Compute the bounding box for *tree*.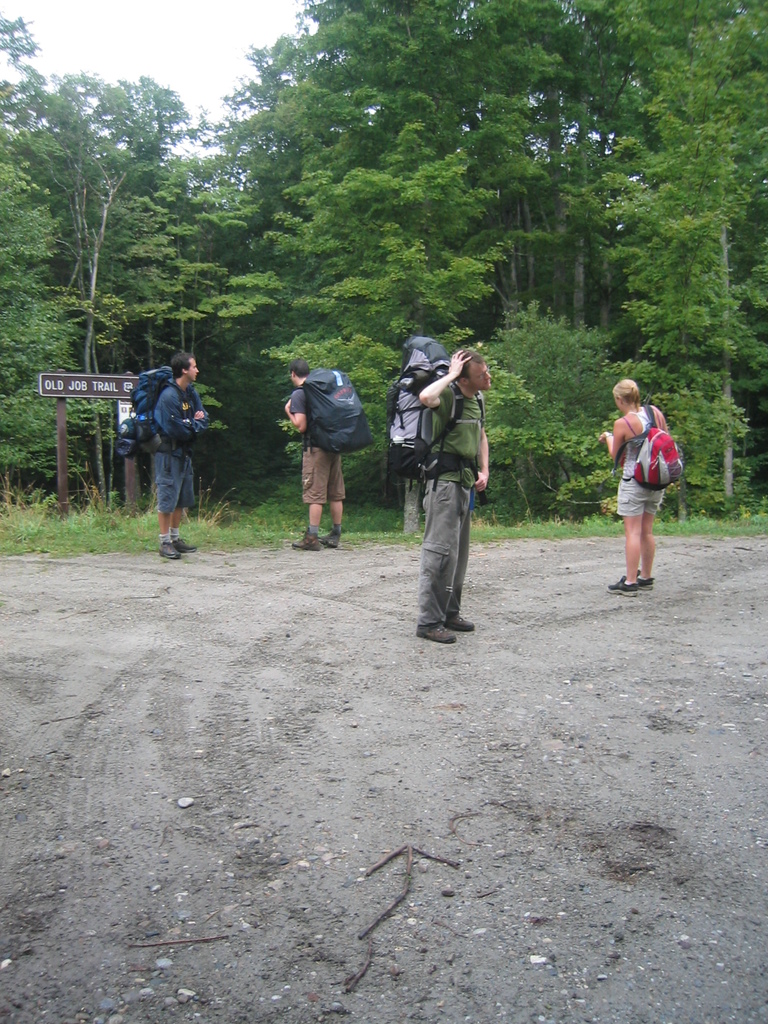
detection(0, 8, 273, 520).
